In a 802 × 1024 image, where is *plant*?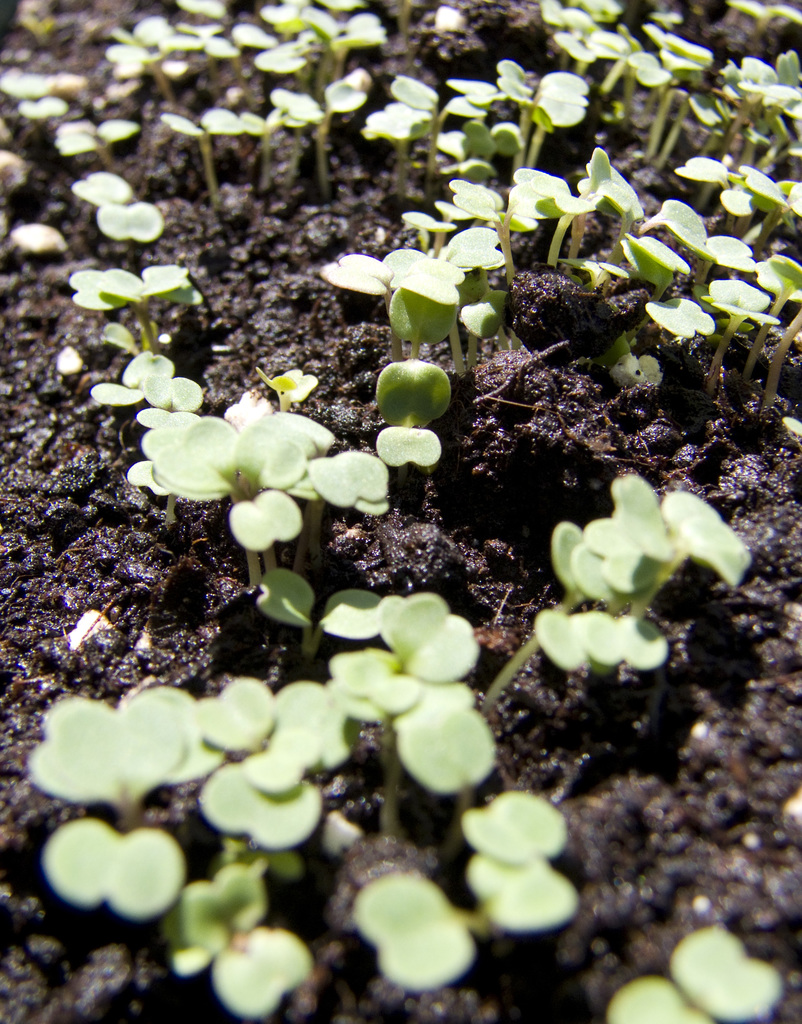
{"x1": 509, "y1": 158, "x2": 600, "y2": 292}.
